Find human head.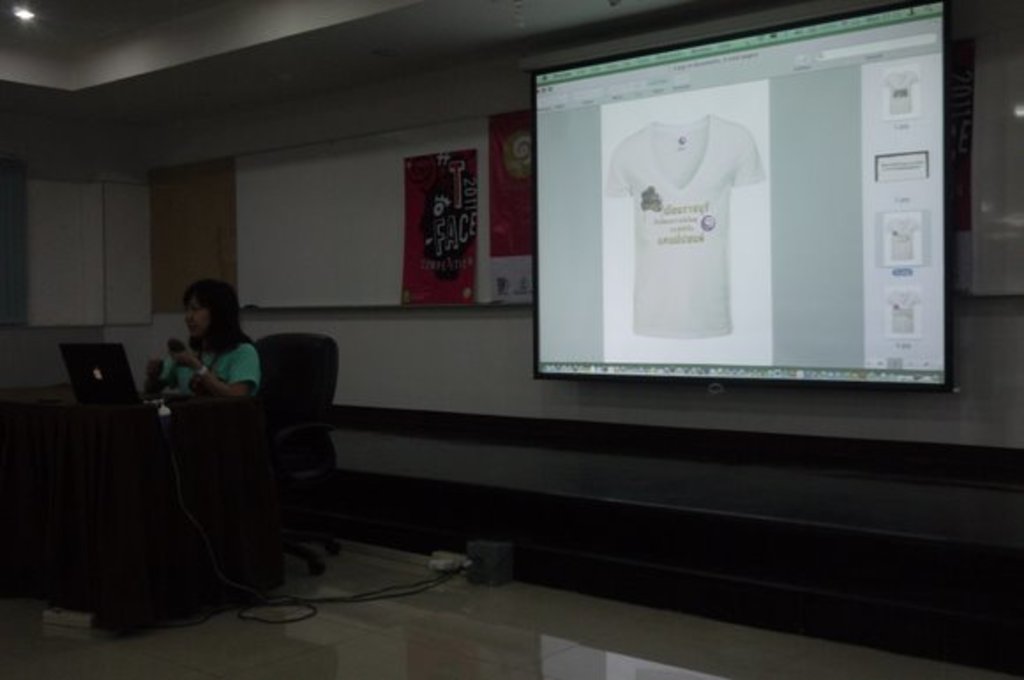
box=[180, 276, 254, 351].
